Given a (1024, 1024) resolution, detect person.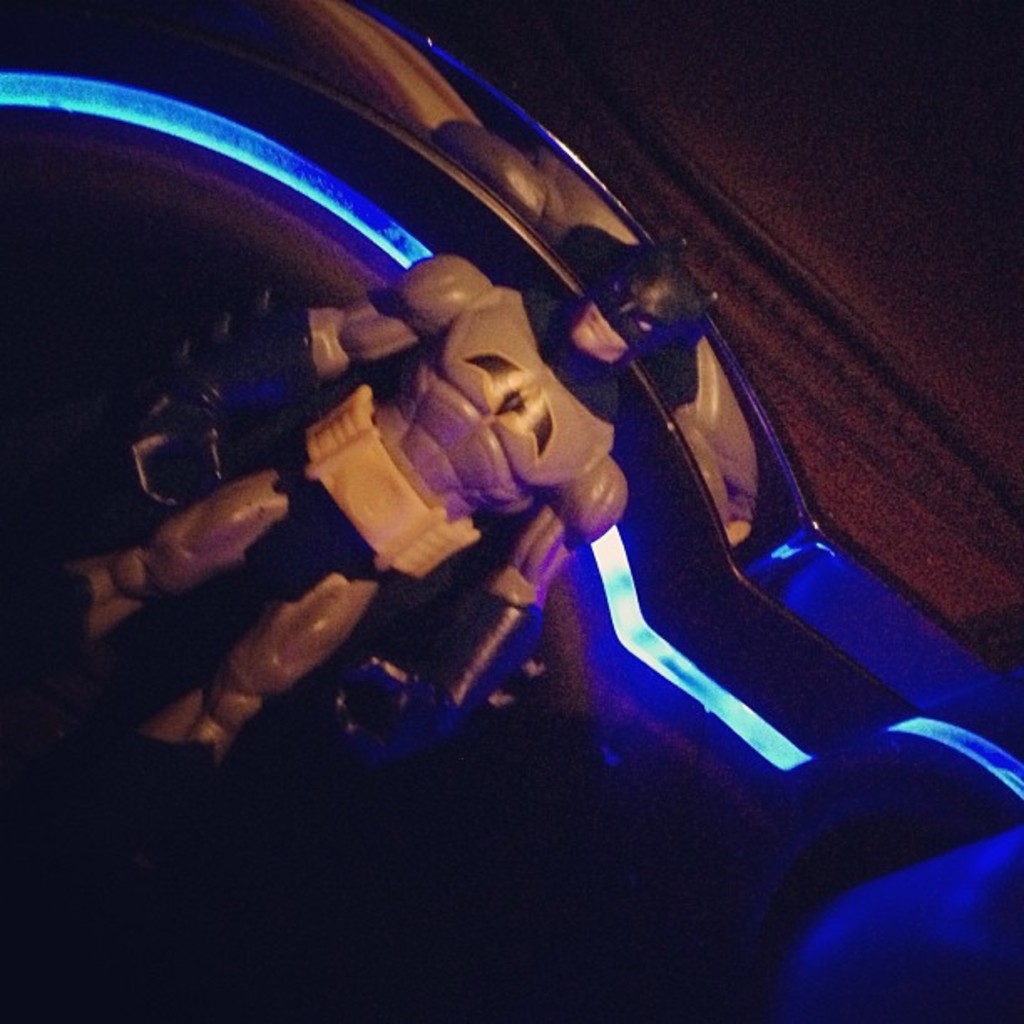
(0, 234, 718, 907).
